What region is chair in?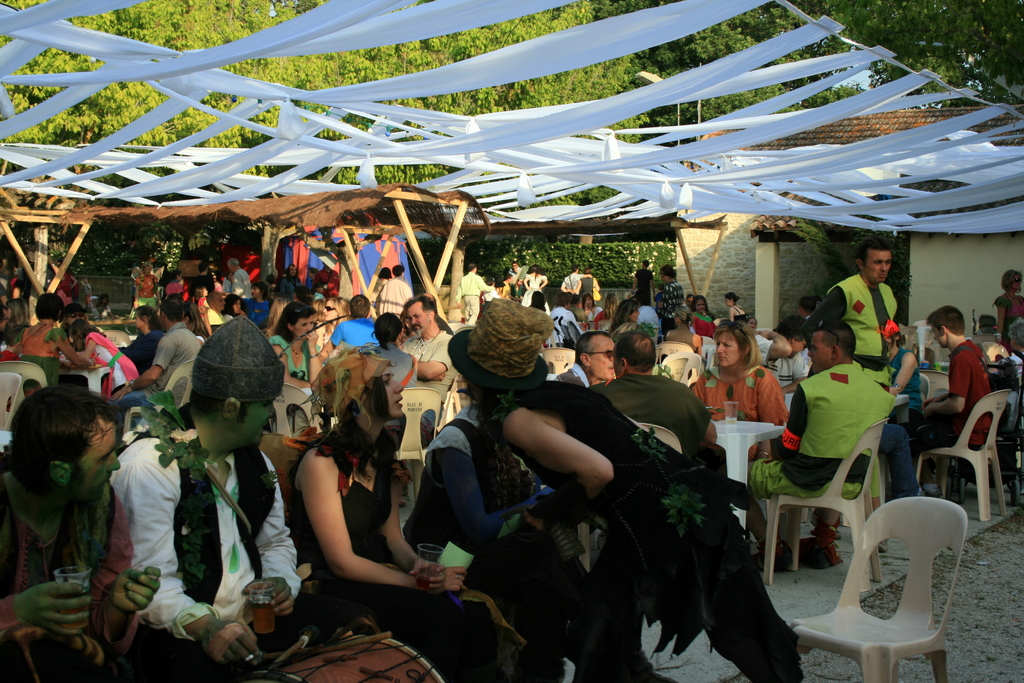
[left=0, top=359, right=51, bottom=397].
